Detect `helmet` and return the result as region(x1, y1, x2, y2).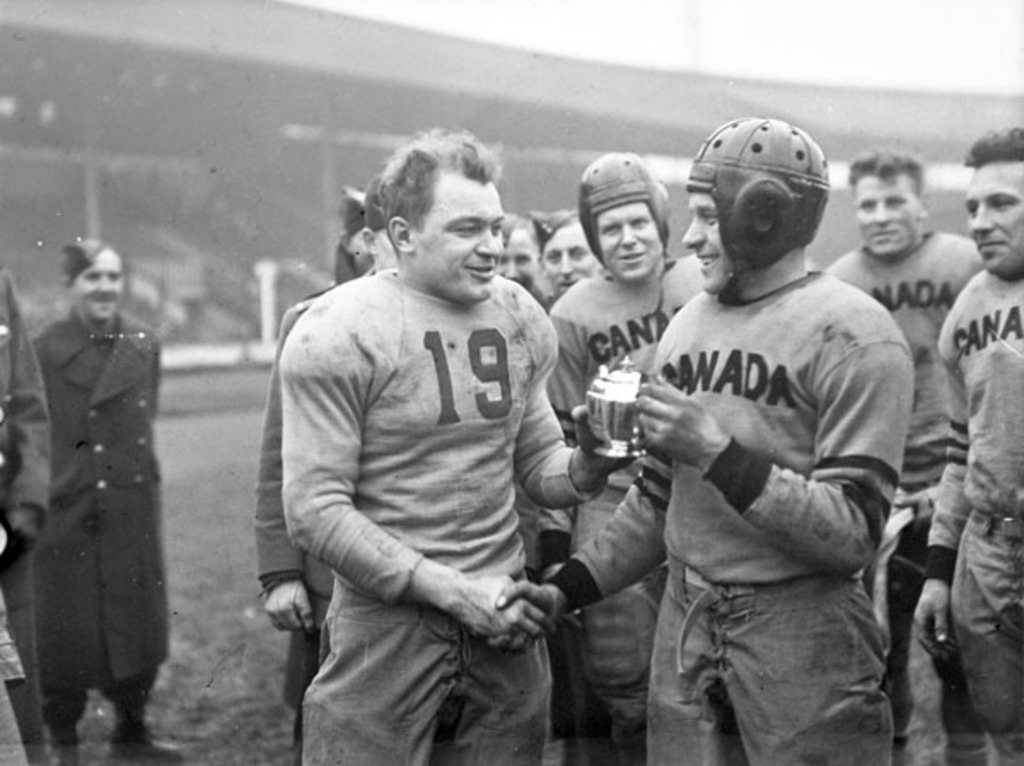
region(577, 157, 686, 278).
